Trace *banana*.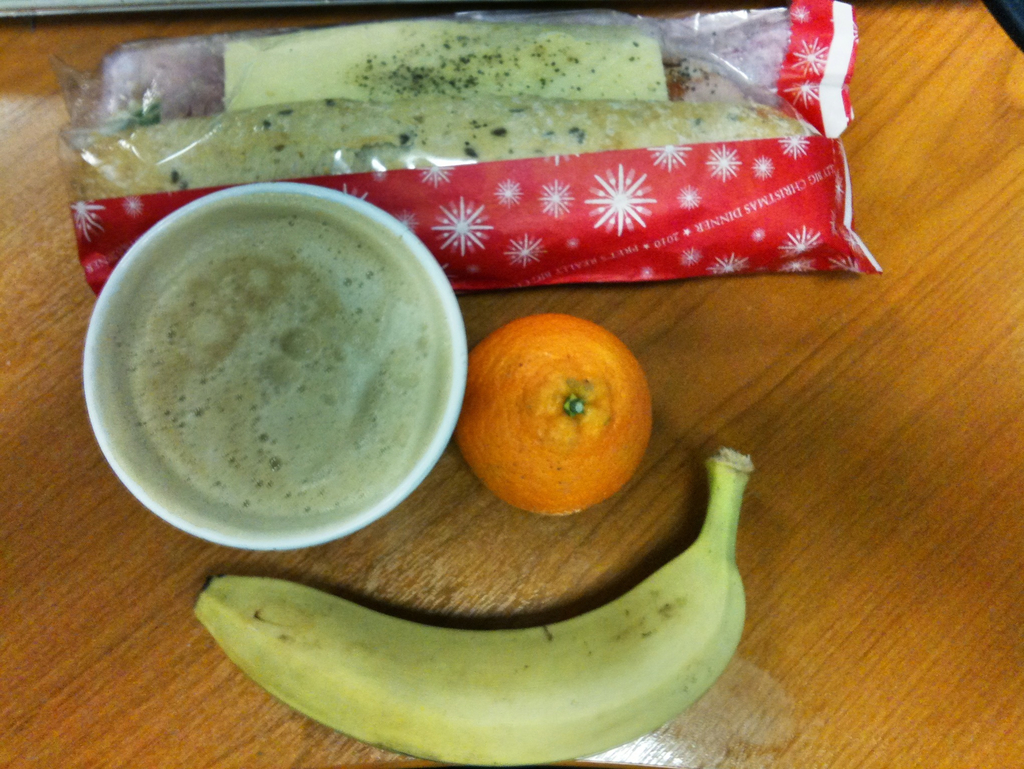
Traced to Rect(188, 444, 759, 768).
